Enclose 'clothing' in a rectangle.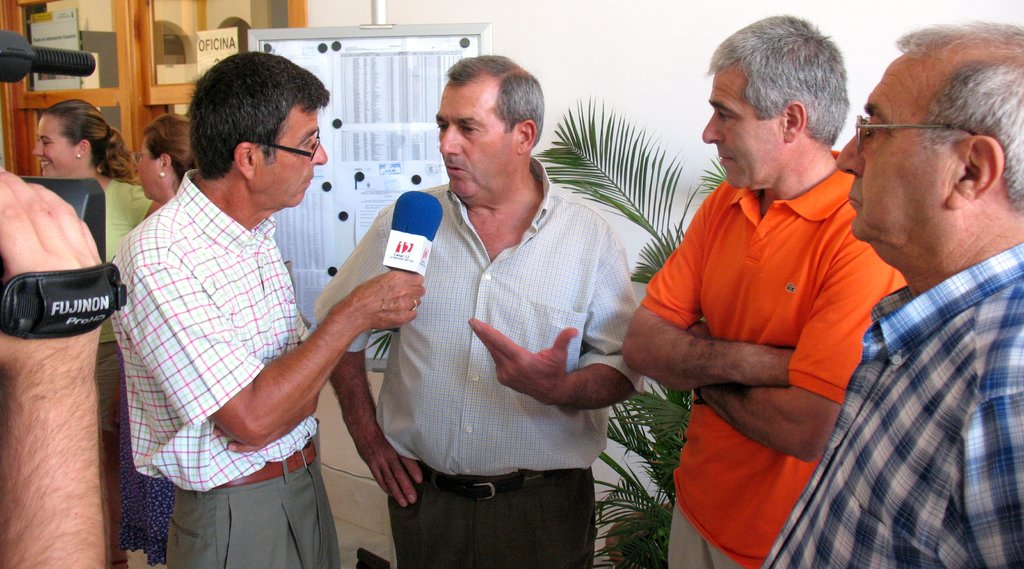
bbox=[83, 173, 152, 460].
